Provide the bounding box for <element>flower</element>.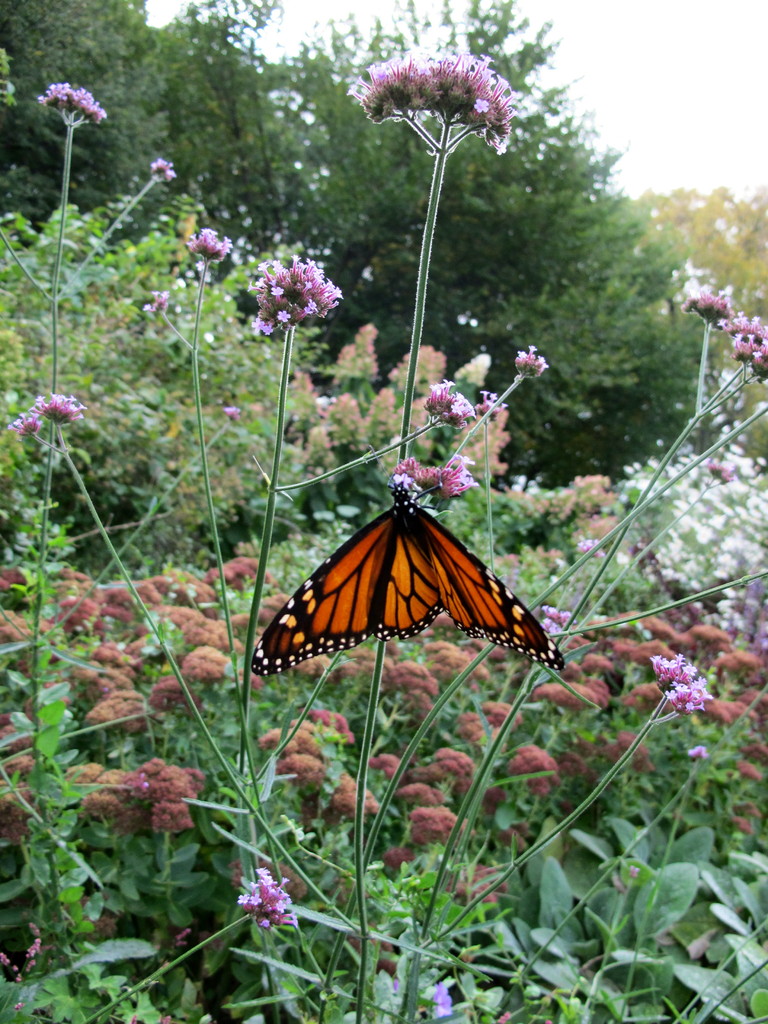
box(443, 83, 519, 152).
